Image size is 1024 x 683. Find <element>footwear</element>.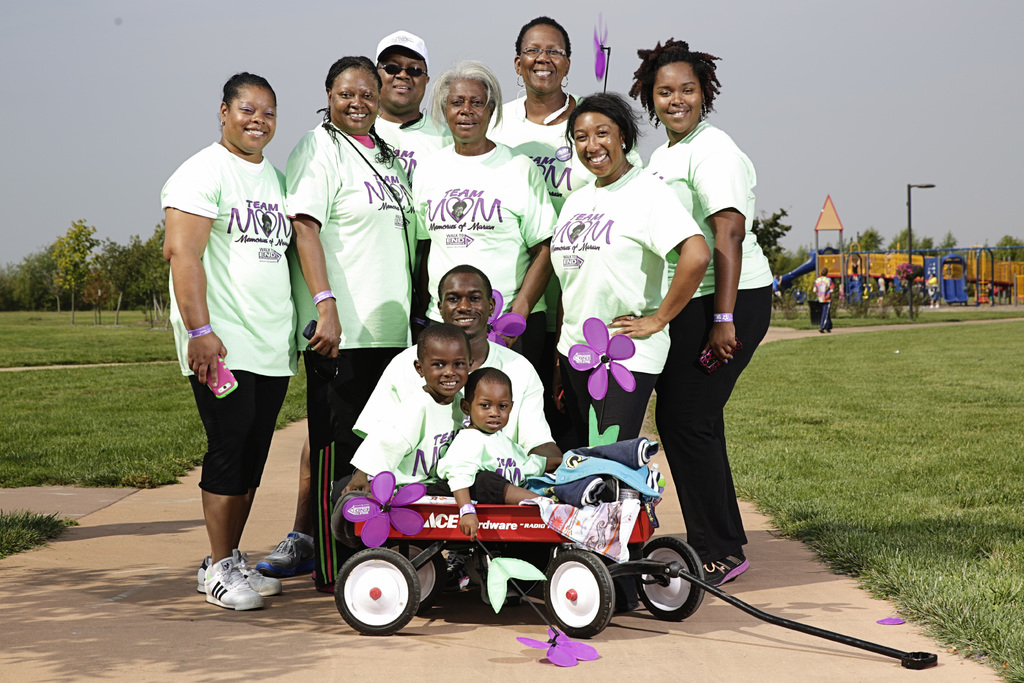
[252,529,323,577].
